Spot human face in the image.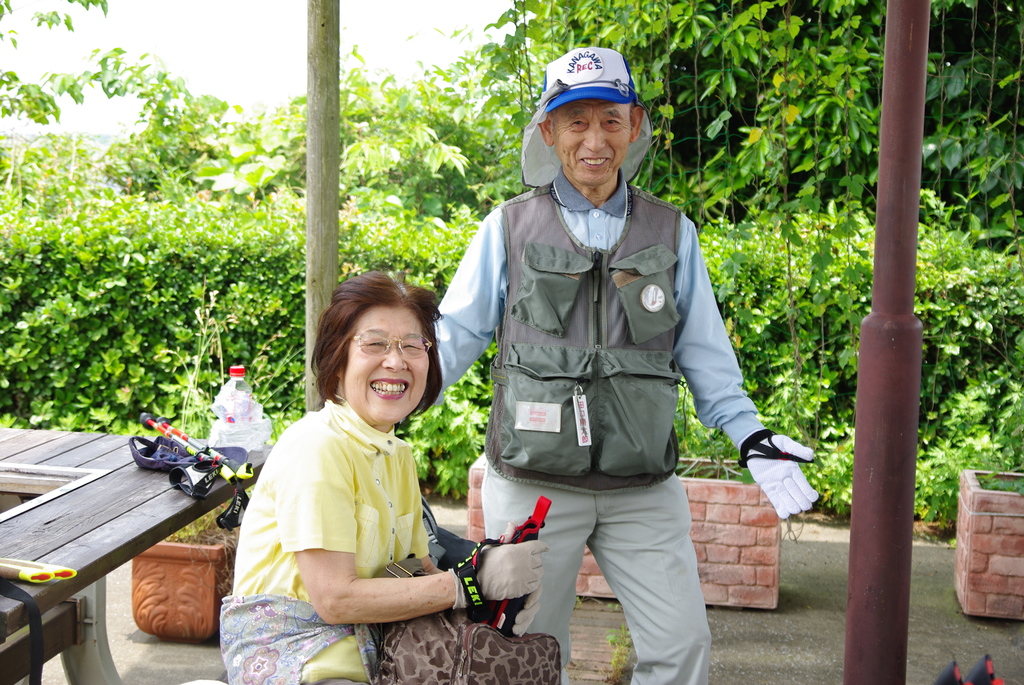
human face found at pyautogui.locateOnScreen(554, 95, 632, 184).
